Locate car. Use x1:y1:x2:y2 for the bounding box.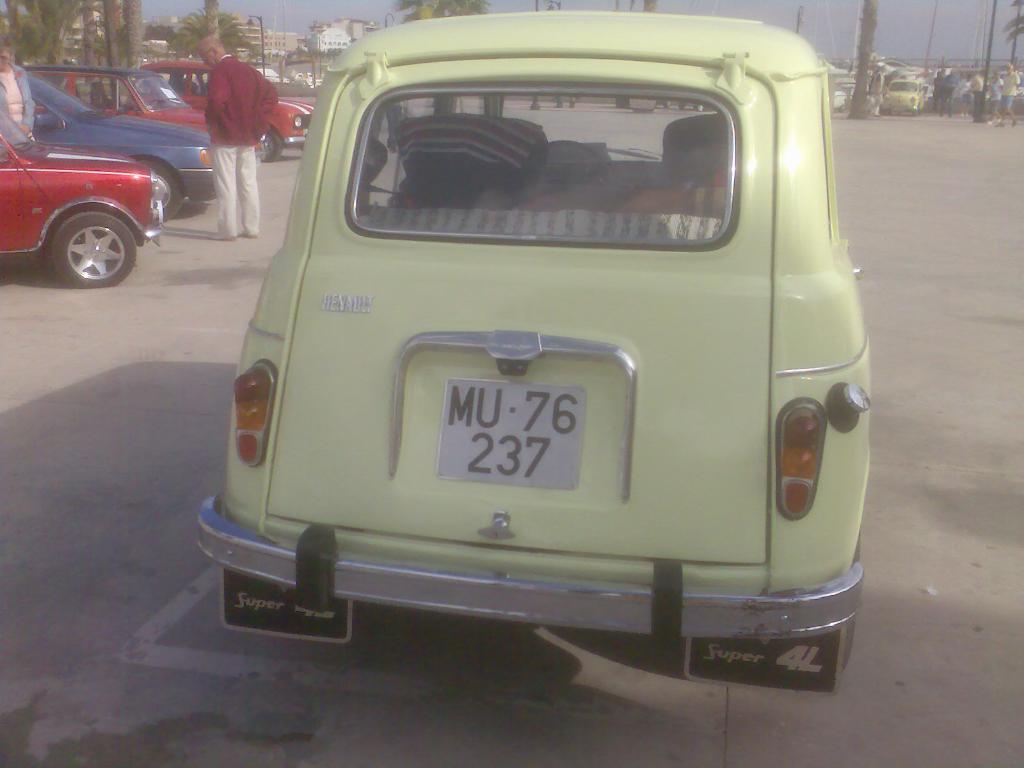
189:7:867:700.
